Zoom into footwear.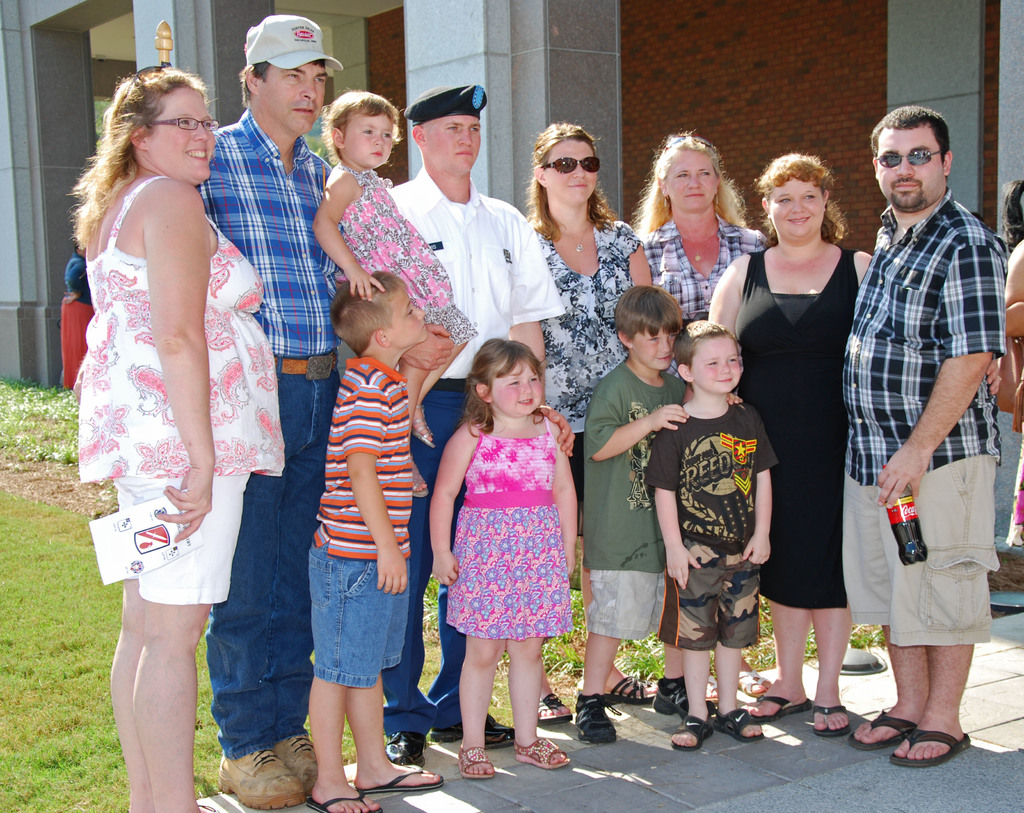
Zoom target: box(601, 679, 658, 705).
